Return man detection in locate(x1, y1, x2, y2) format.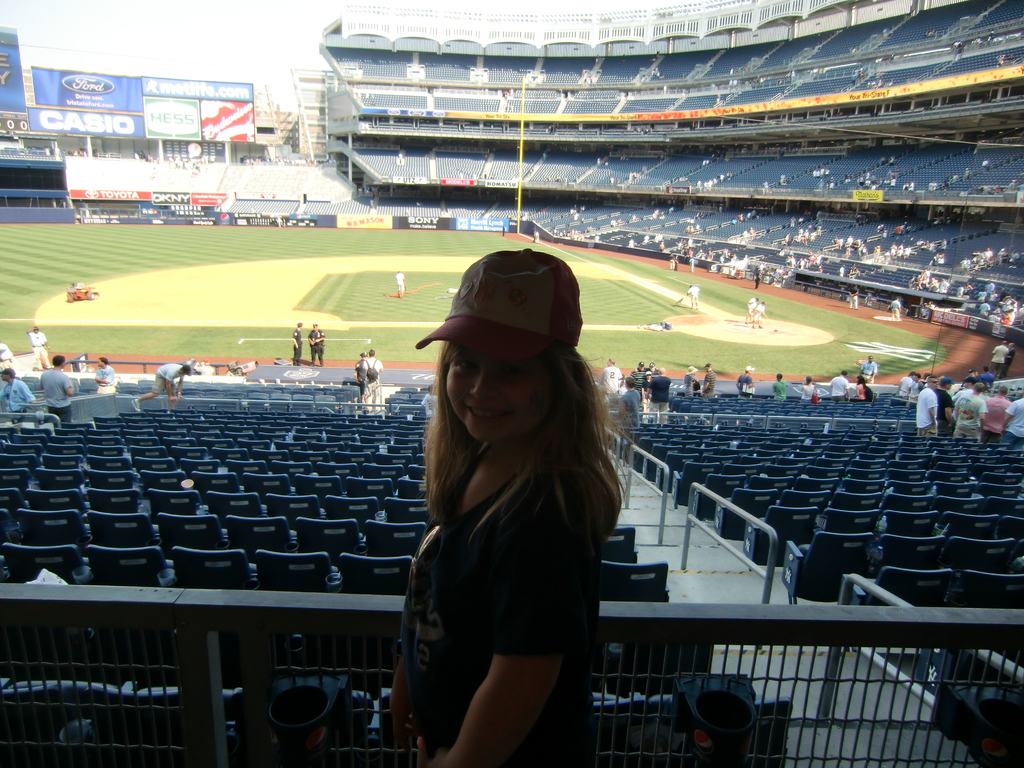
locate(305, 320, 326, 369).
